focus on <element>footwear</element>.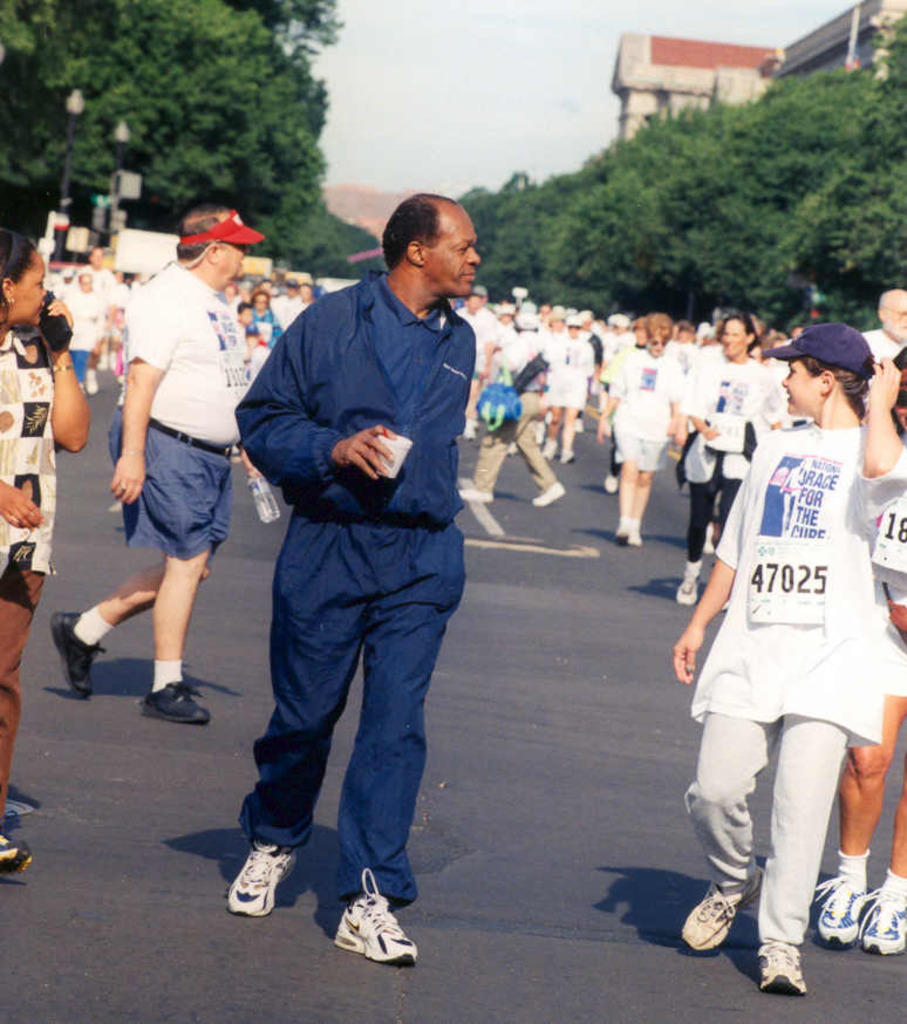
Focused at x1=676, y1=879, x2=762, y2=950.
